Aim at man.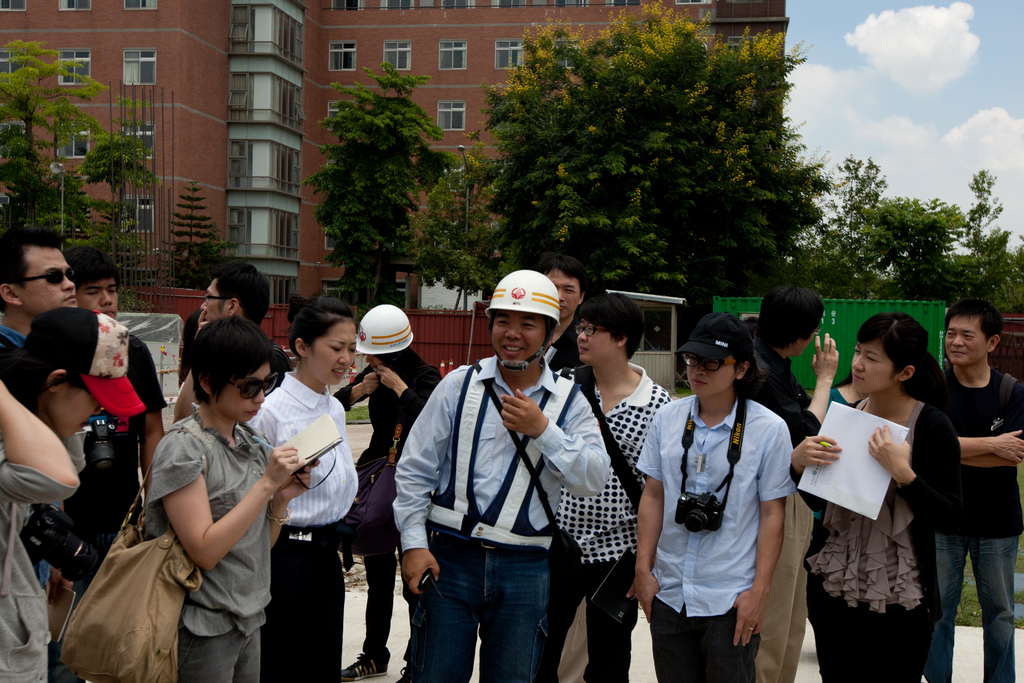
Aimed at select_region(737, 281, 842, 682).
